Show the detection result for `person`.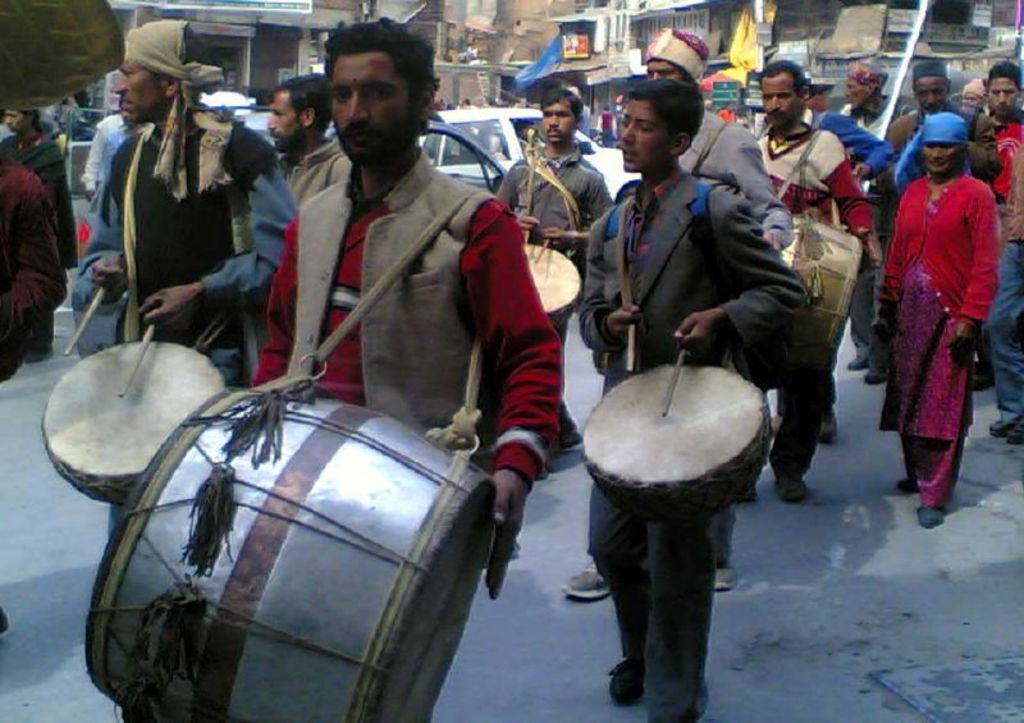
(left=497, top=90, right=613, bottom=461).
